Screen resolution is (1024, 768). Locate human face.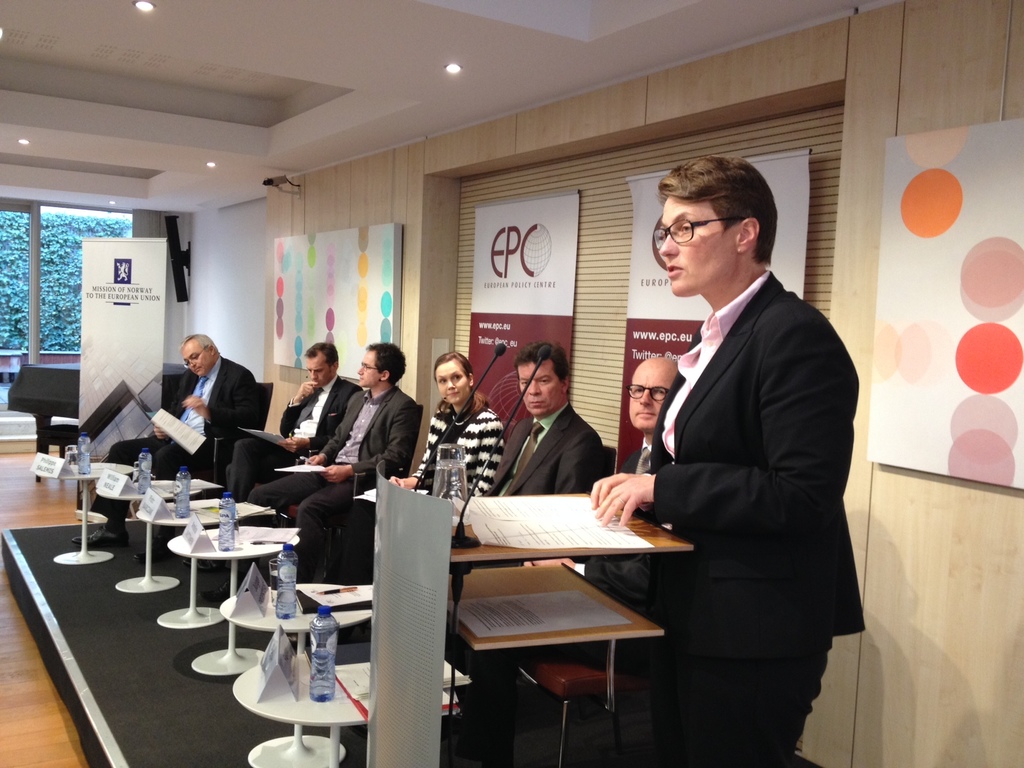
x1=358, y1=352, x2=378, y2=387.
